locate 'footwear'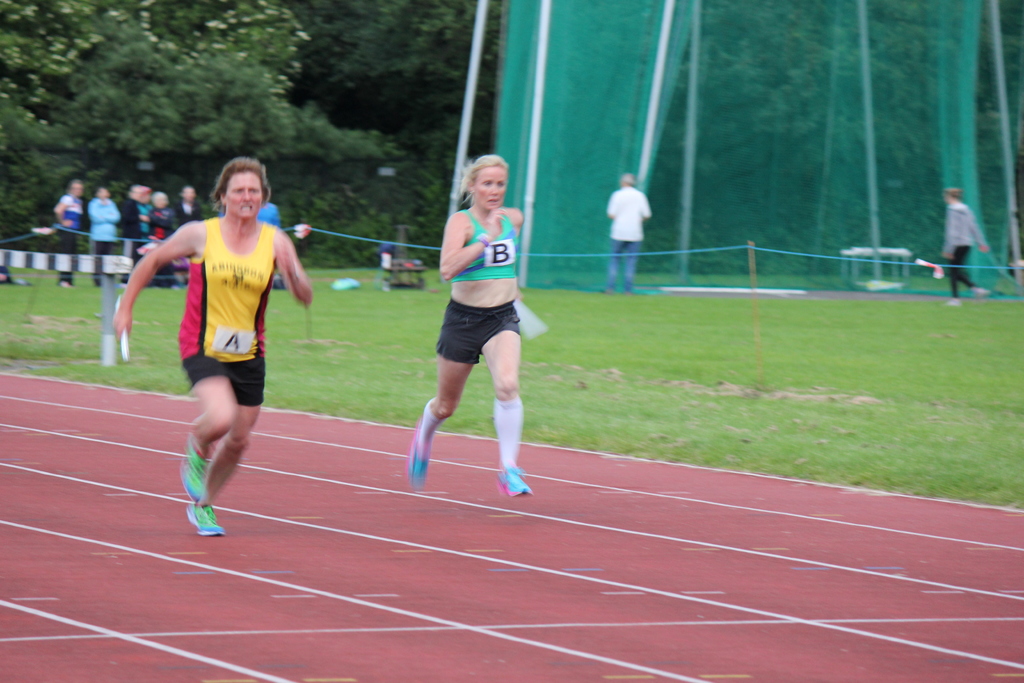
rect(404, 411, 436, 483)
